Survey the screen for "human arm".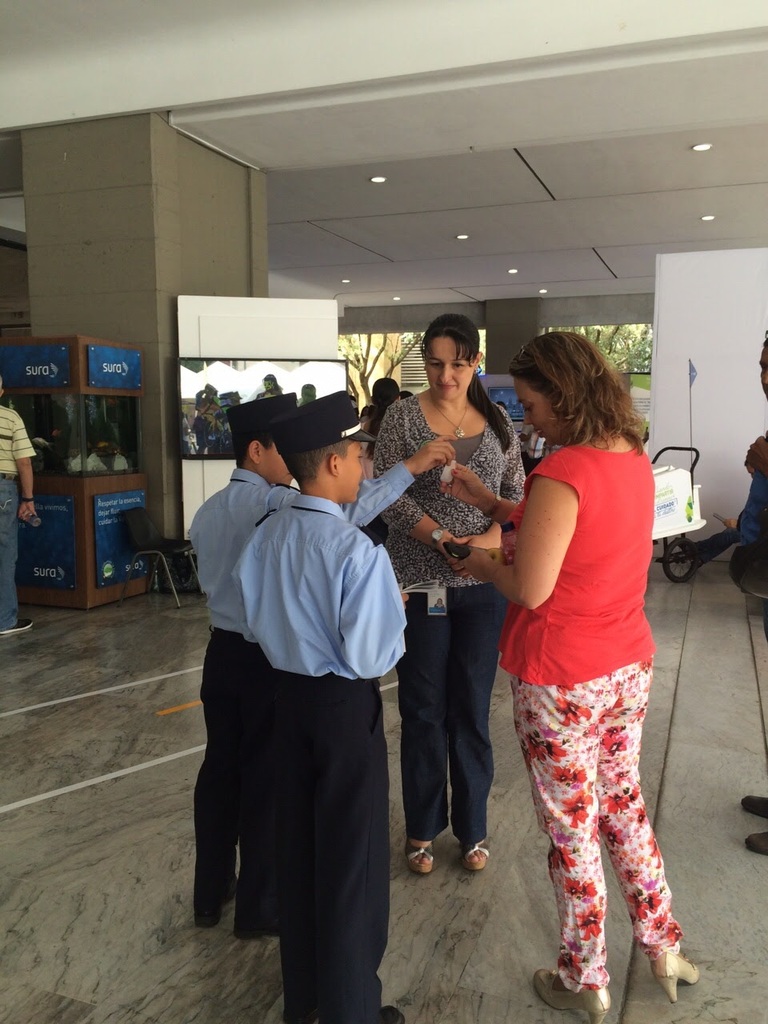
Survey found: <bbox>3, 414, 40, 526</bbox>.
